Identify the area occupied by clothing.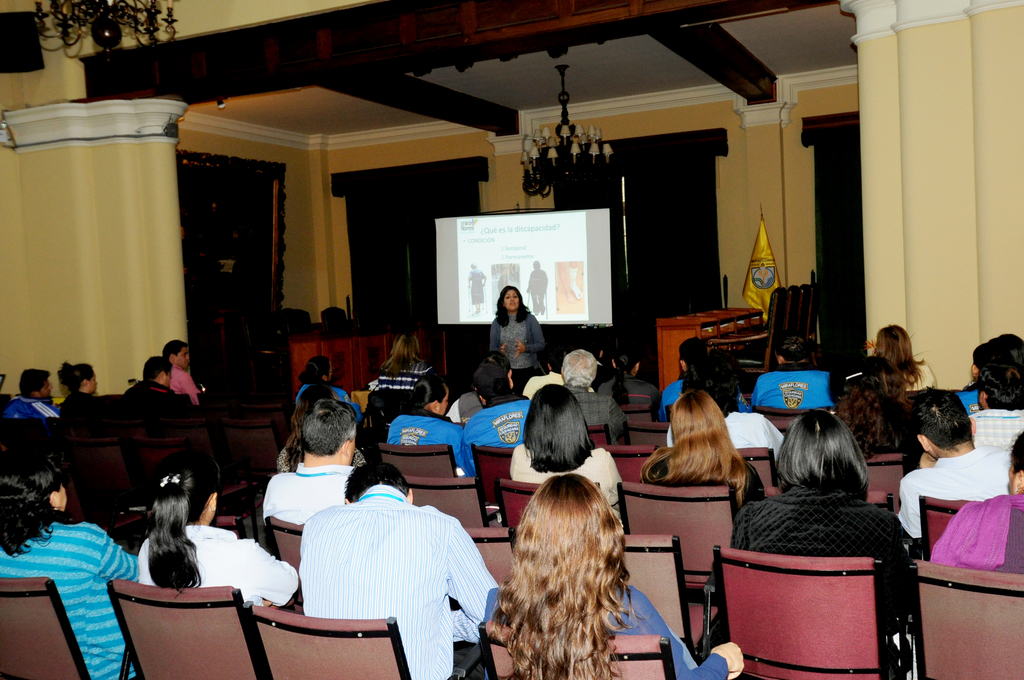
Area: detection(294, 378, 354, 405).
